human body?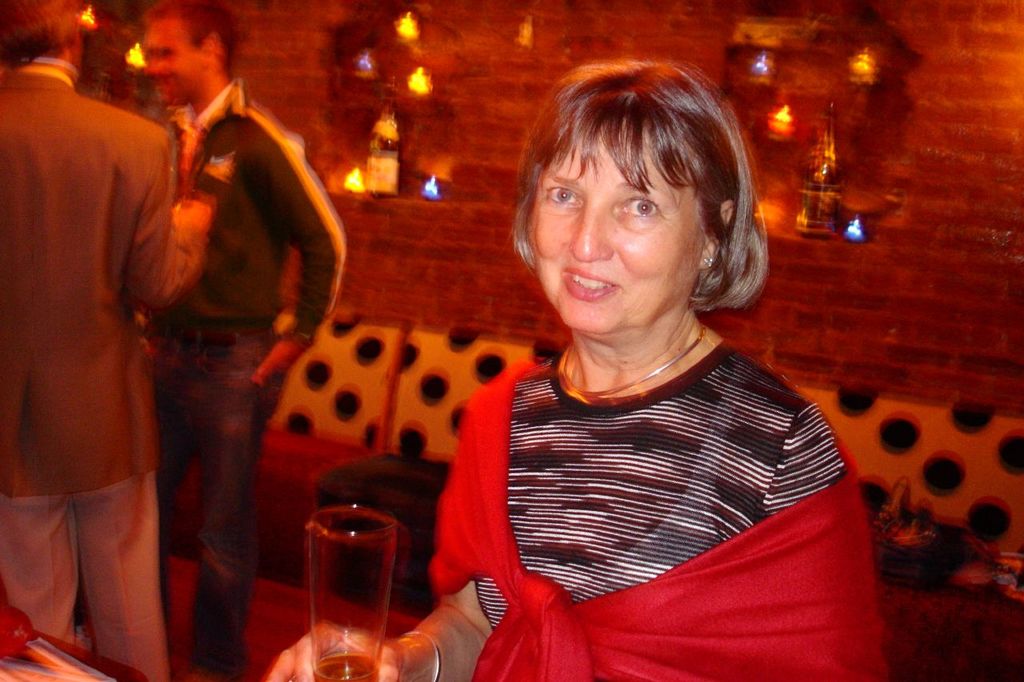
bbox(0, 0, 213, 681)
